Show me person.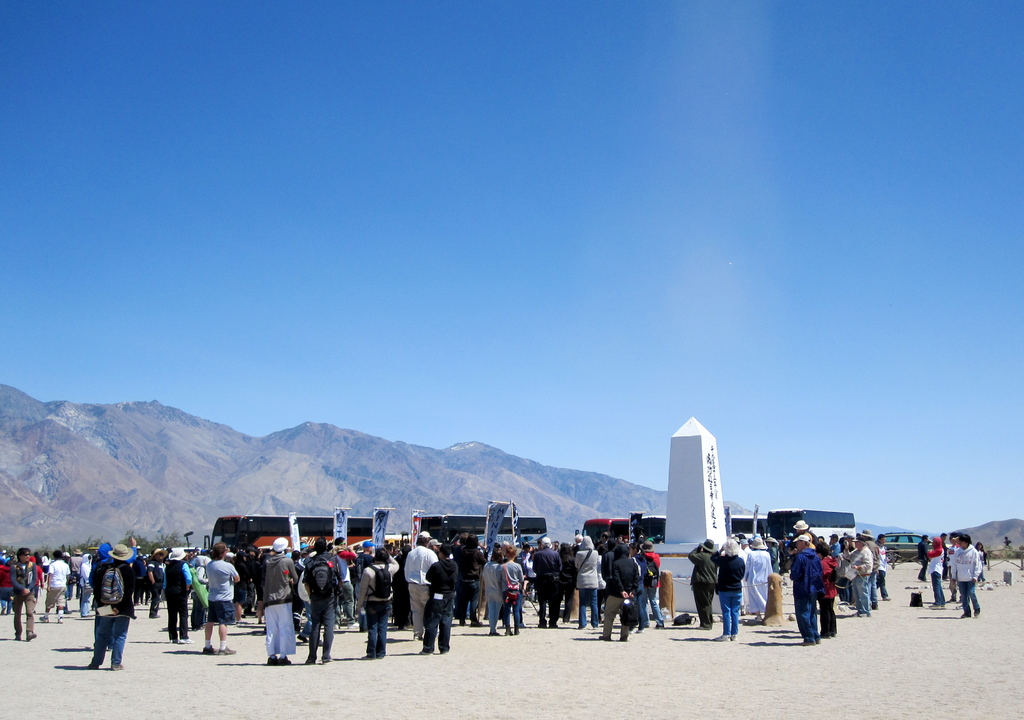
person is here: region(974, 541, 989, 589).
